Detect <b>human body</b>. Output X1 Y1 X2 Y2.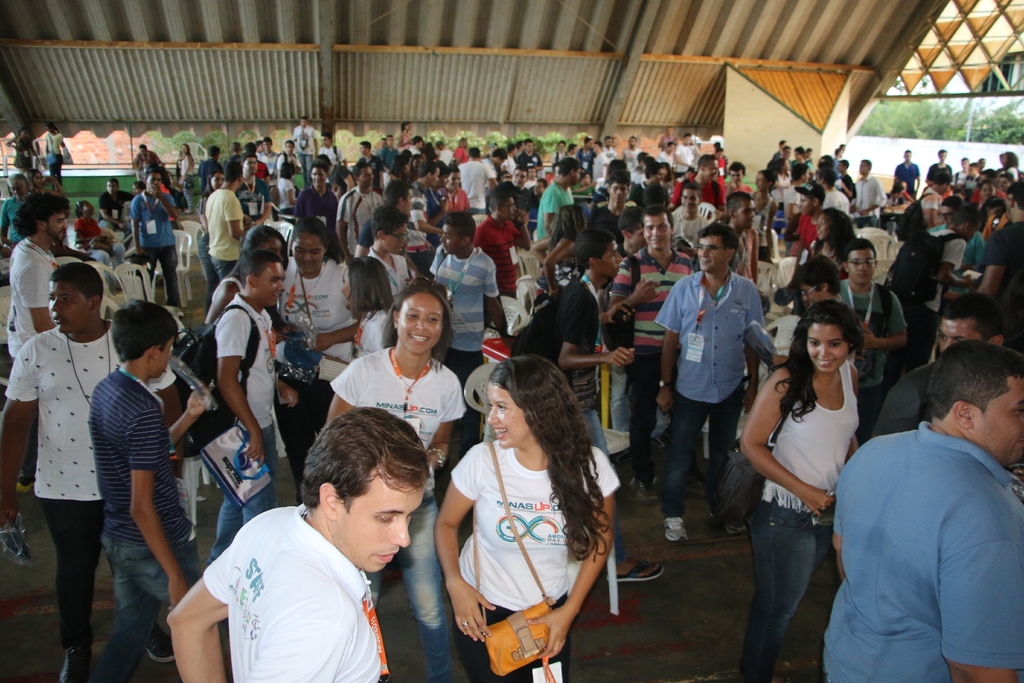
605 247 698 466.
